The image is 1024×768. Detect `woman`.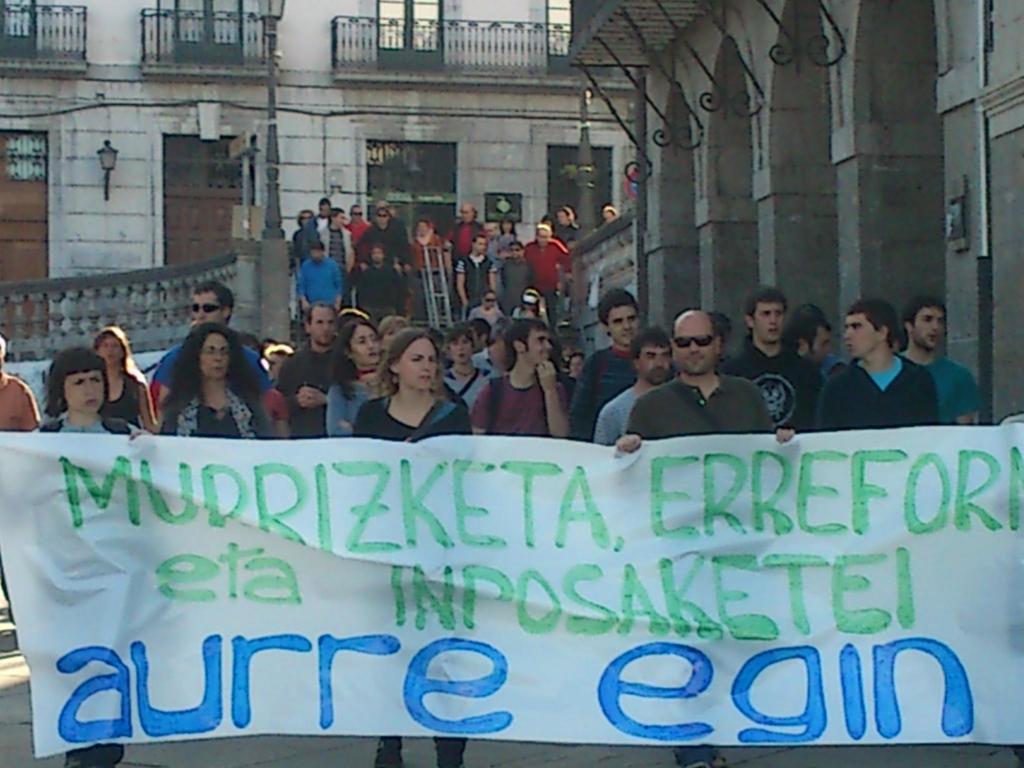
Detection: region(470, 289, 506, 325).
